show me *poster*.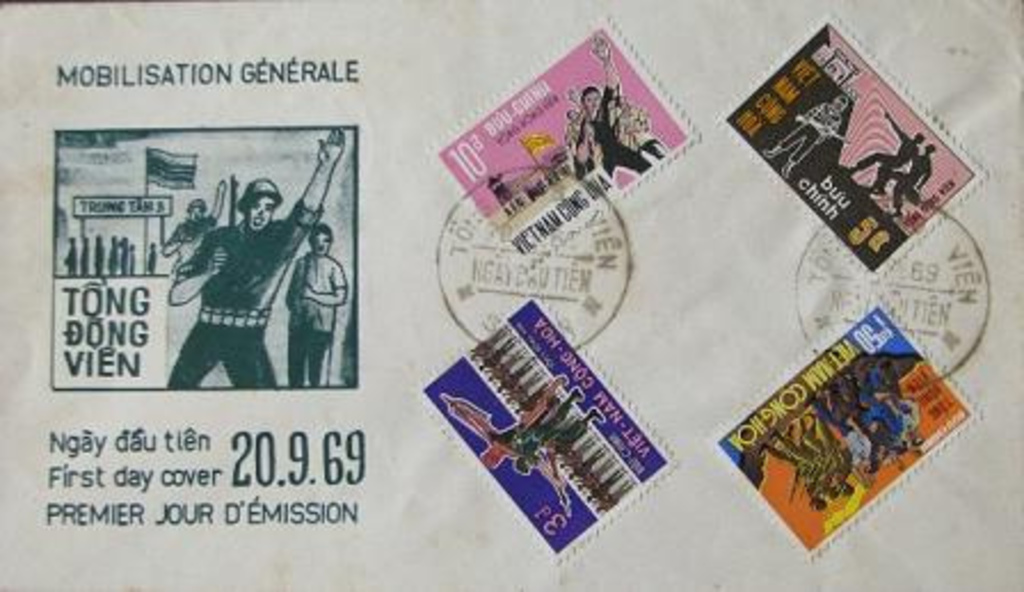
*poster* is here: (0, 0, 1022, 590).
